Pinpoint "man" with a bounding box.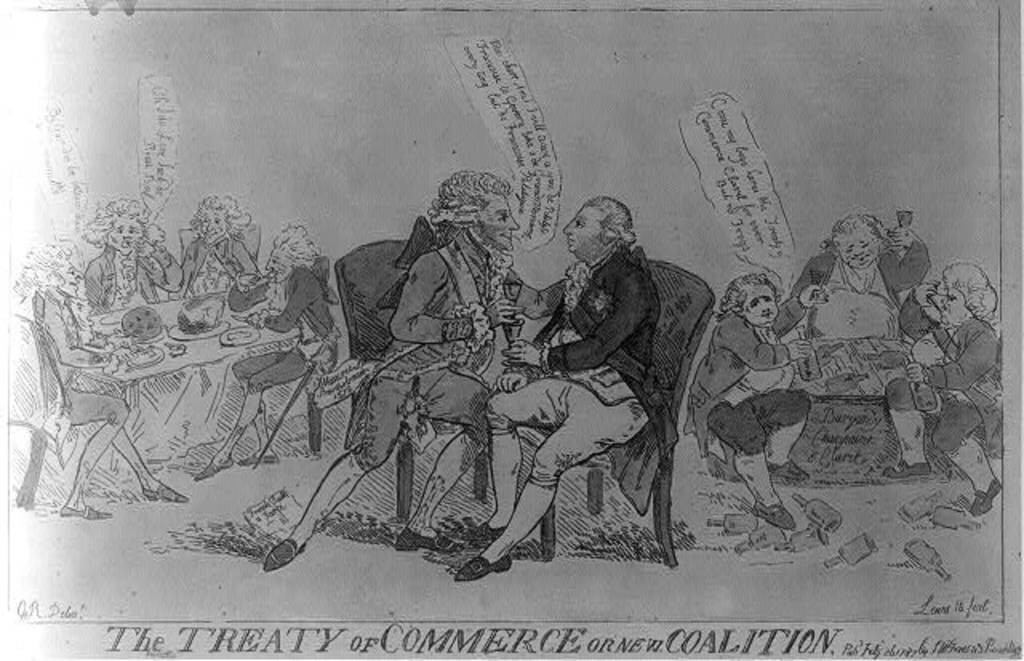
(443, 192, 685, 599).
